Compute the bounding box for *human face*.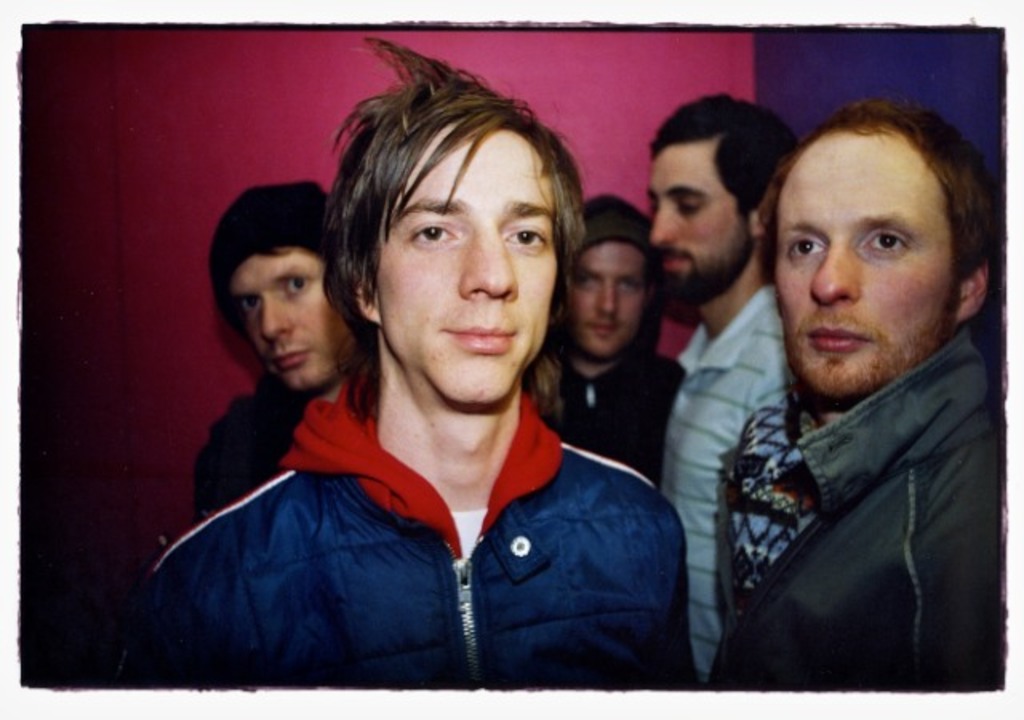
bbox=(648, 146, 749, 307).
